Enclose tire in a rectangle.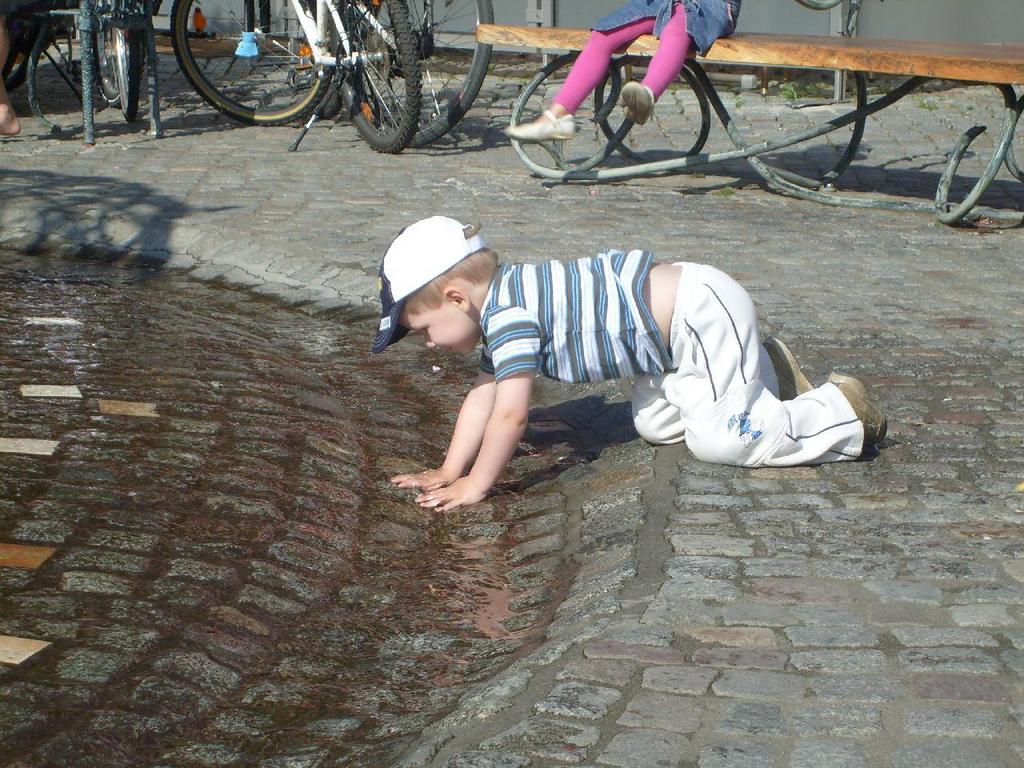
349/0/495/154.
